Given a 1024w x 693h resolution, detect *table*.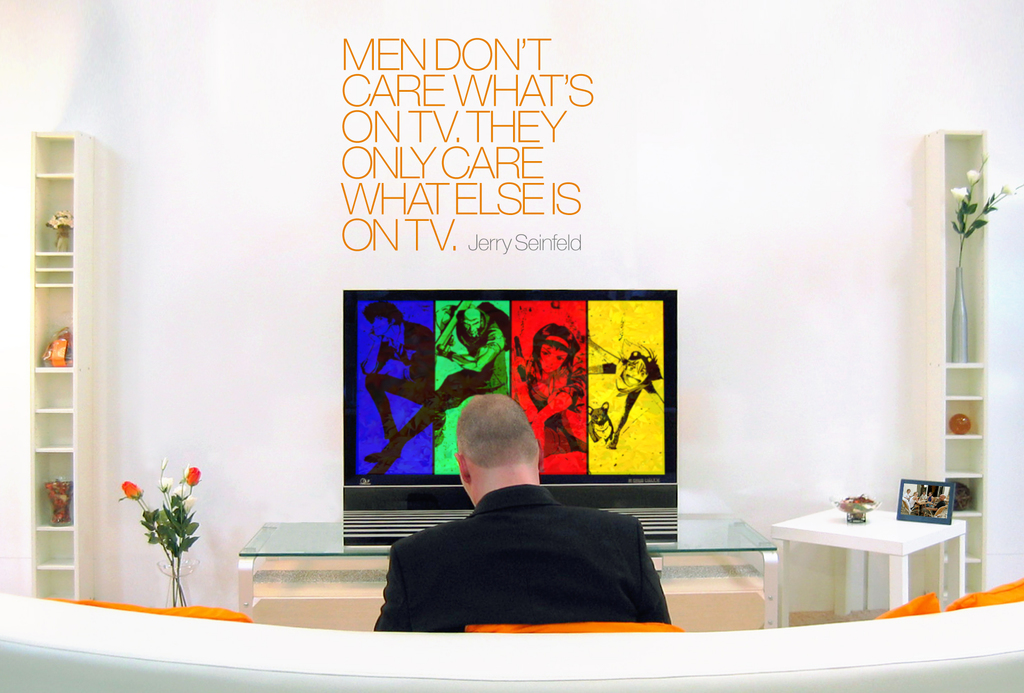
bbox(759, 493, 976, 639).
